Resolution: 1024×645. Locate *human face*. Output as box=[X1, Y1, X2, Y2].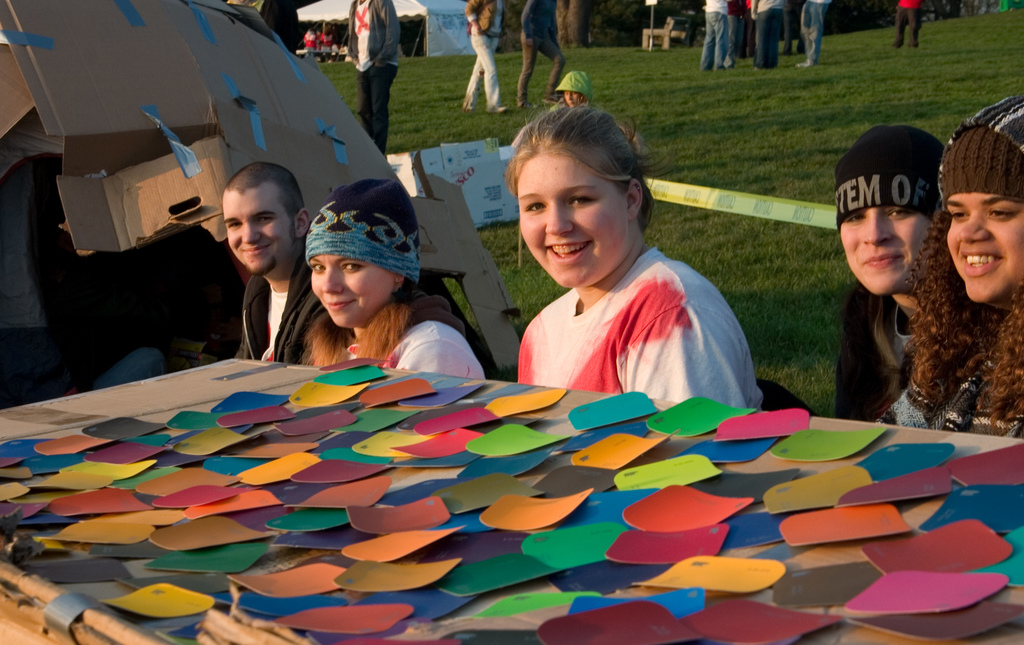
box=[520, 148, 627, 291].
